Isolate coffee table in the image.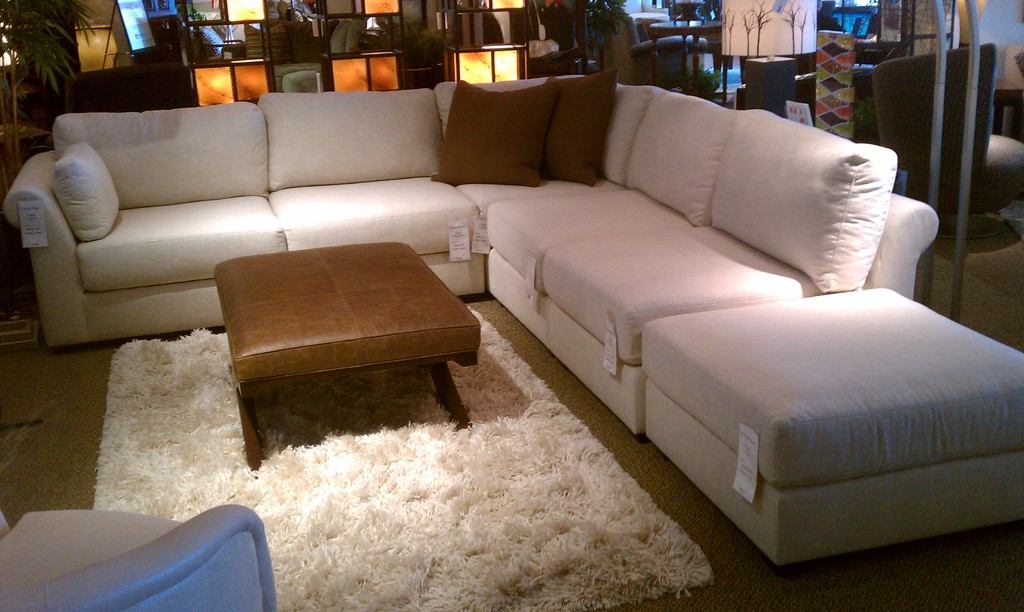
Isolated region: 200:224:461:472.
